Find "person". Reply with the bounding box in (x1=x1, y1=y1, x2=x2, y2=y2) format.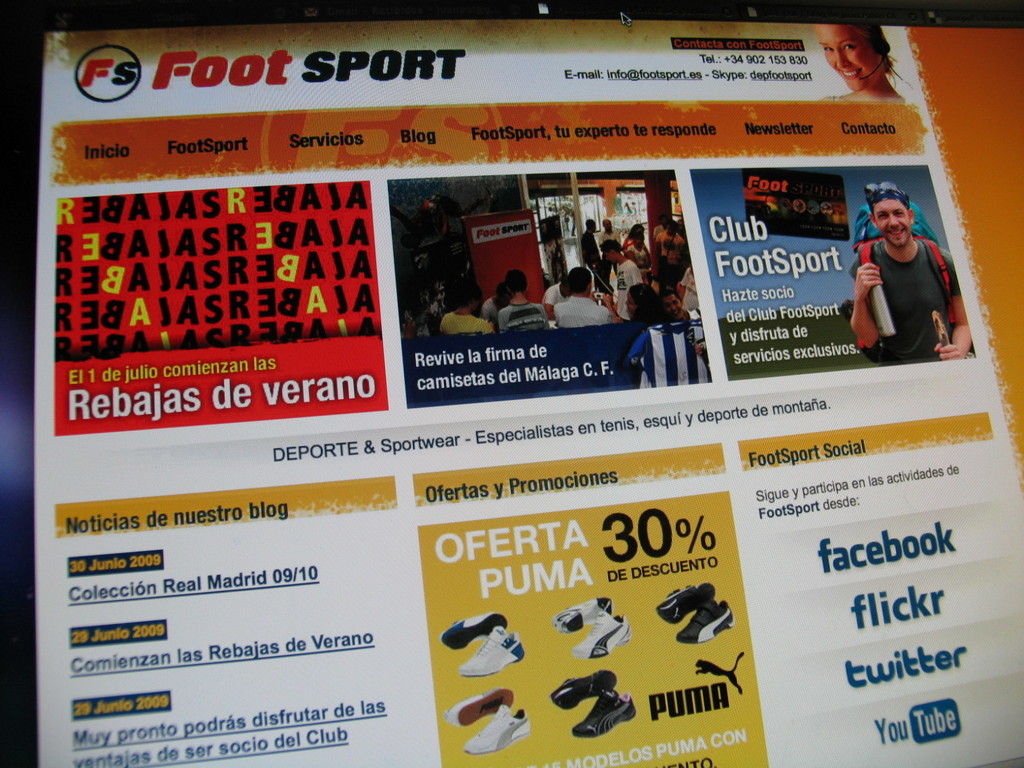
(x1=856, y1=172, x2=954, y2=377).
